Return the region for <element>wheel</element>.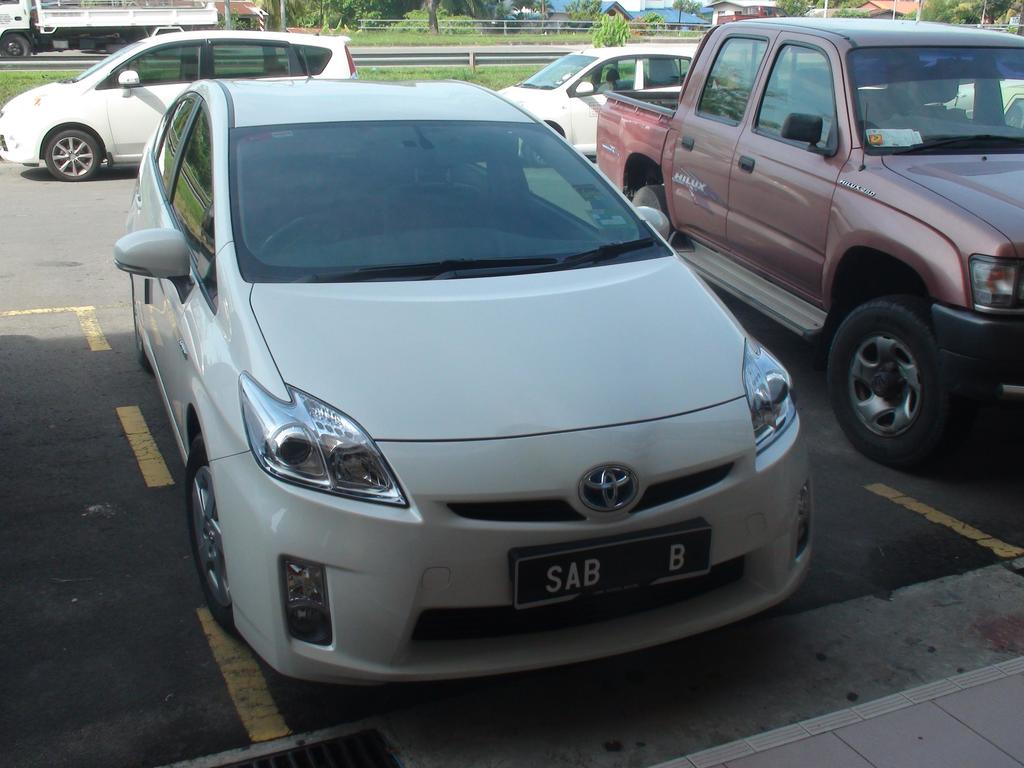
(627,178,673,241).
